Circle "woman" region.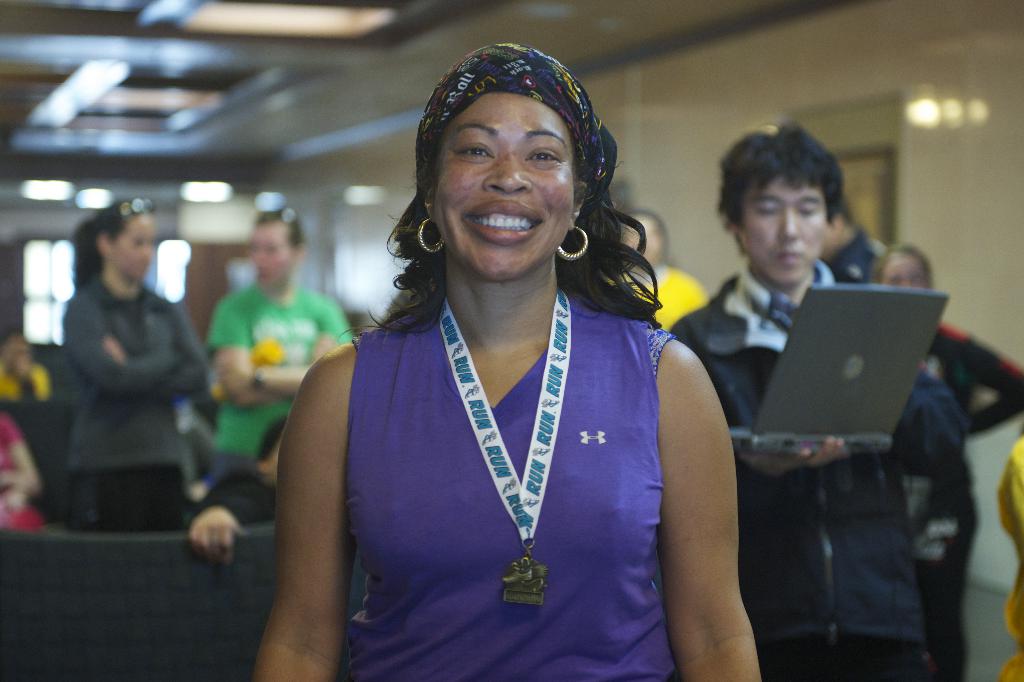
Region: 276:57:739:664.
